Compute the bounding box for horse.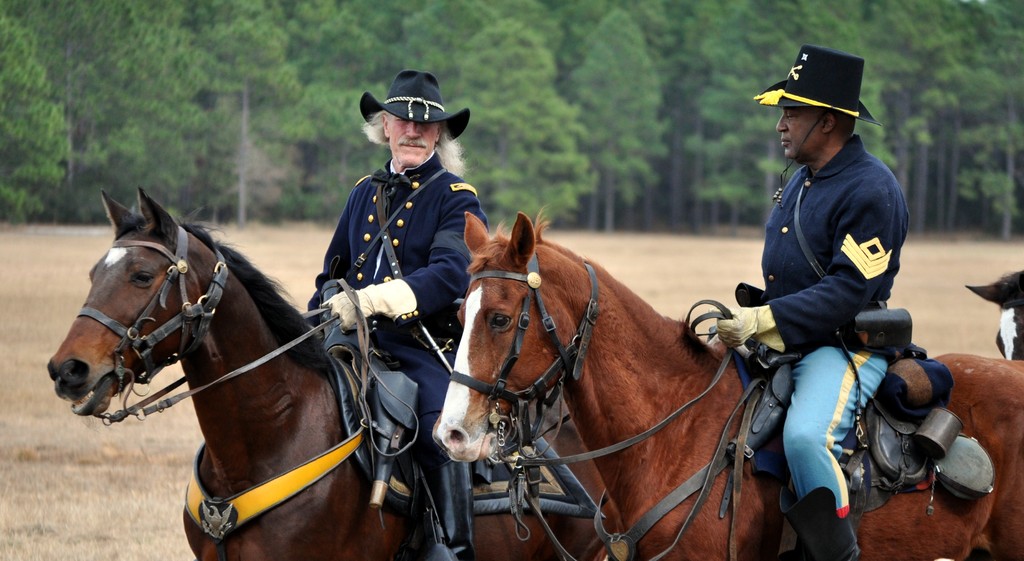
428/212/1023/560.
